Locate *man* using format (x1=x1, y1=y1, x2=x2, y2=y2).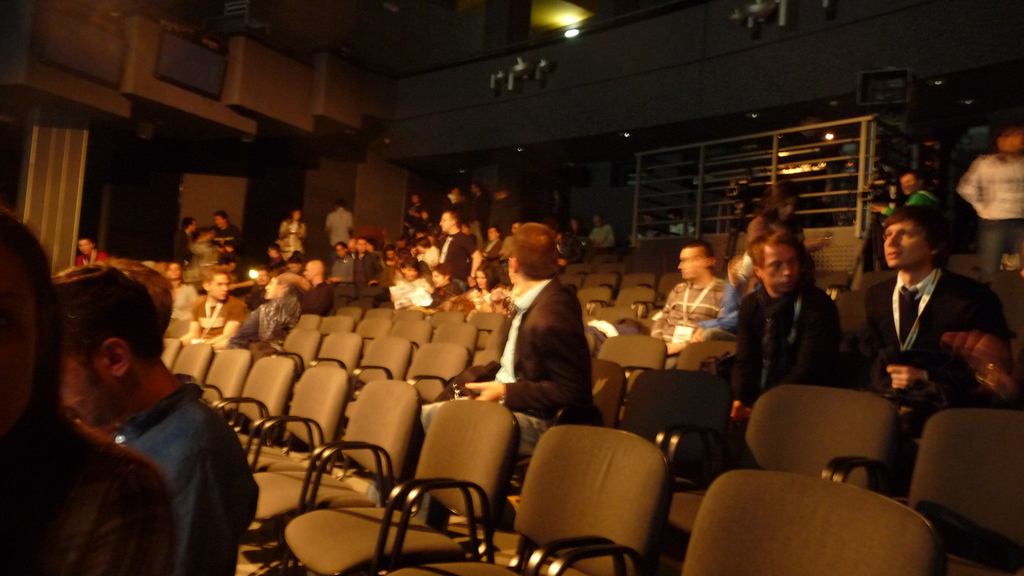
(x1=868, y1=172, x2=936, y2=221).
